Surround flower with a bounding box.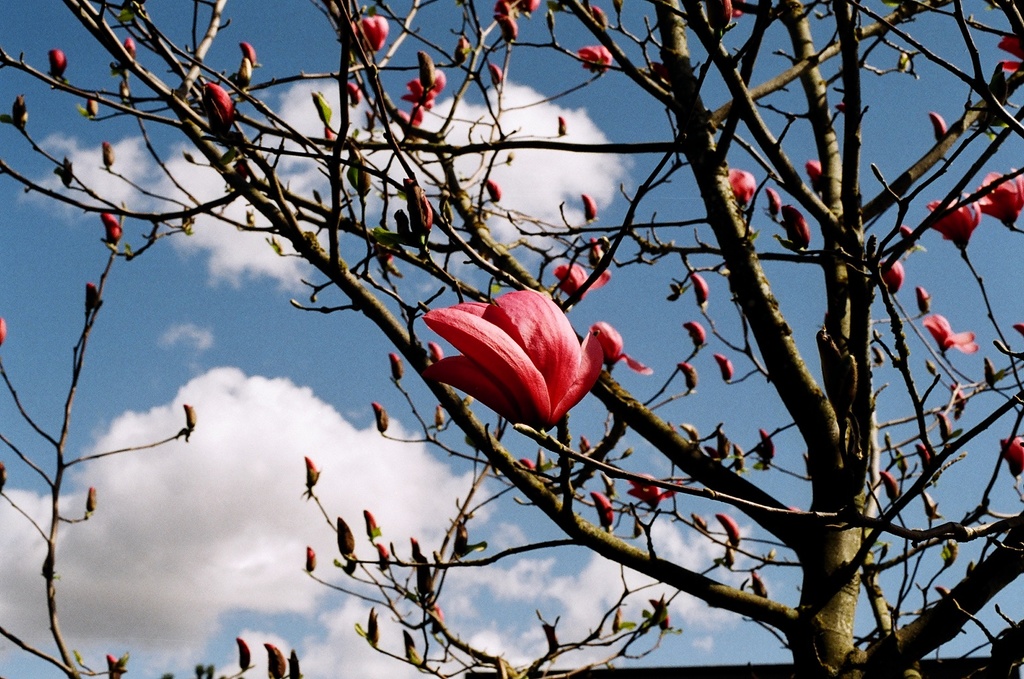
493 0 521 49.
